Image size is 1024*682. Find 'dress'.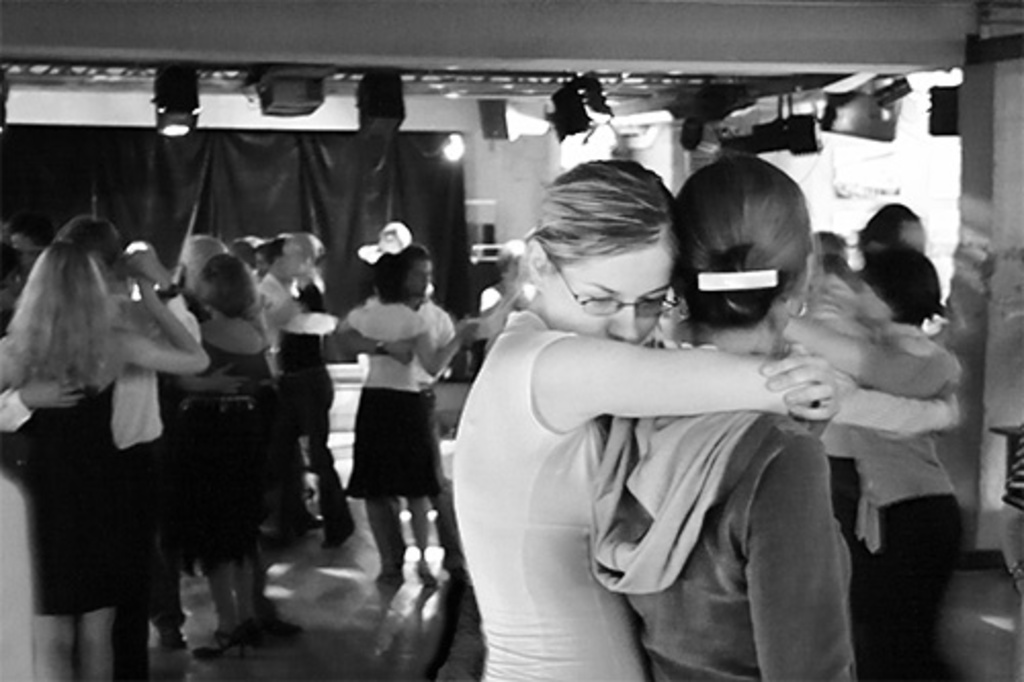
(left=188, top=348, right=272, bottom=535).
